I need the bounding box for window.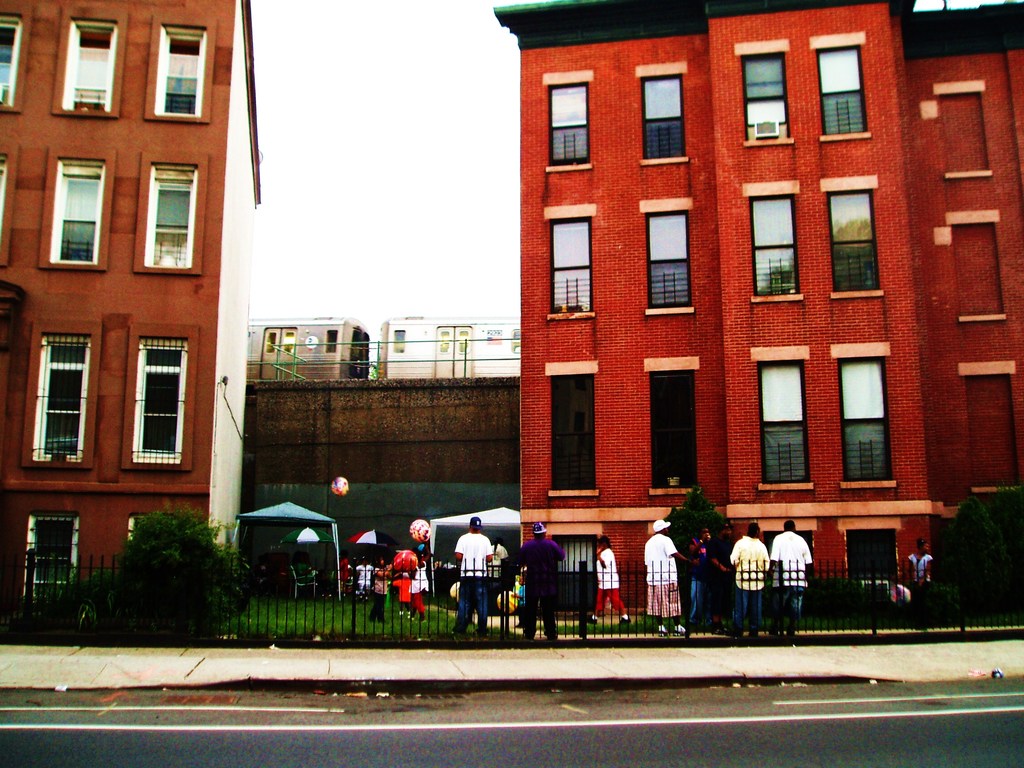
Here it is: [left=554, top=83, right=592, bottom=169].
